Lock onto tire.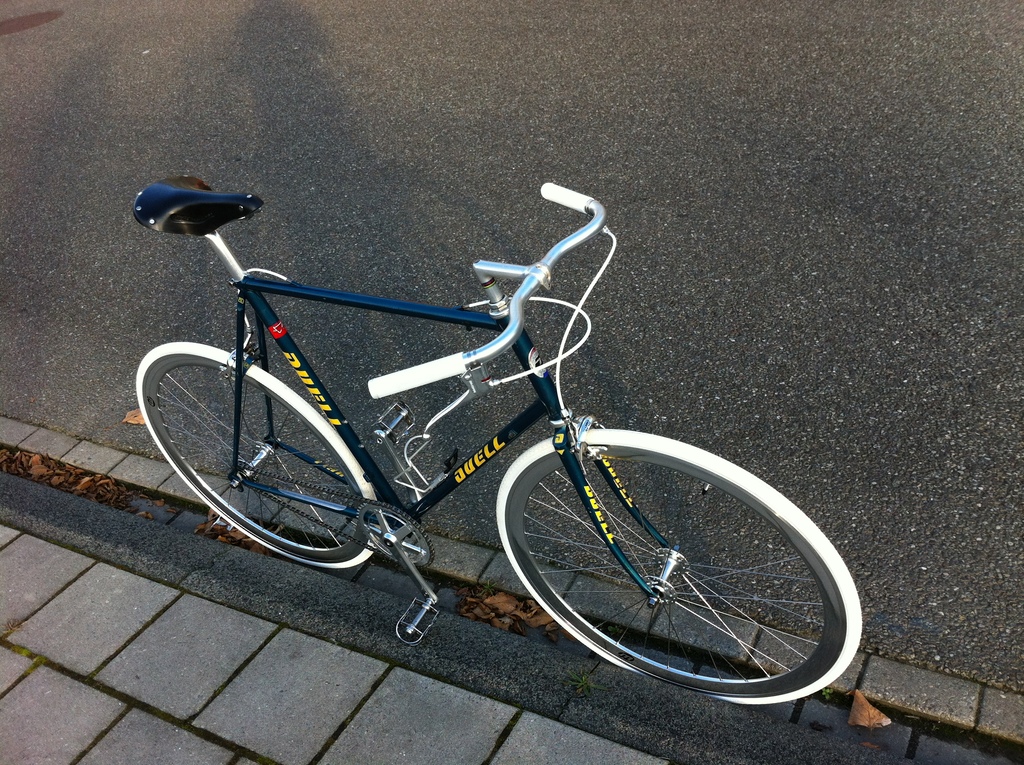
Locked: 134/340/379/570.
